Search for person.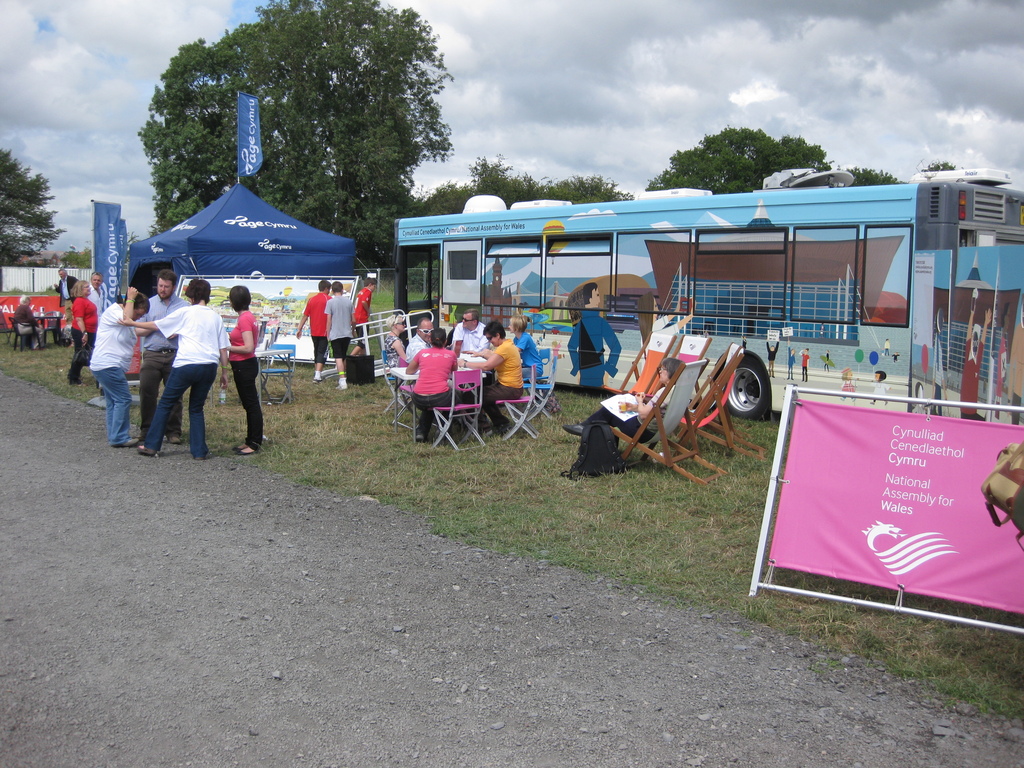
Found at [89,289,152,444].
